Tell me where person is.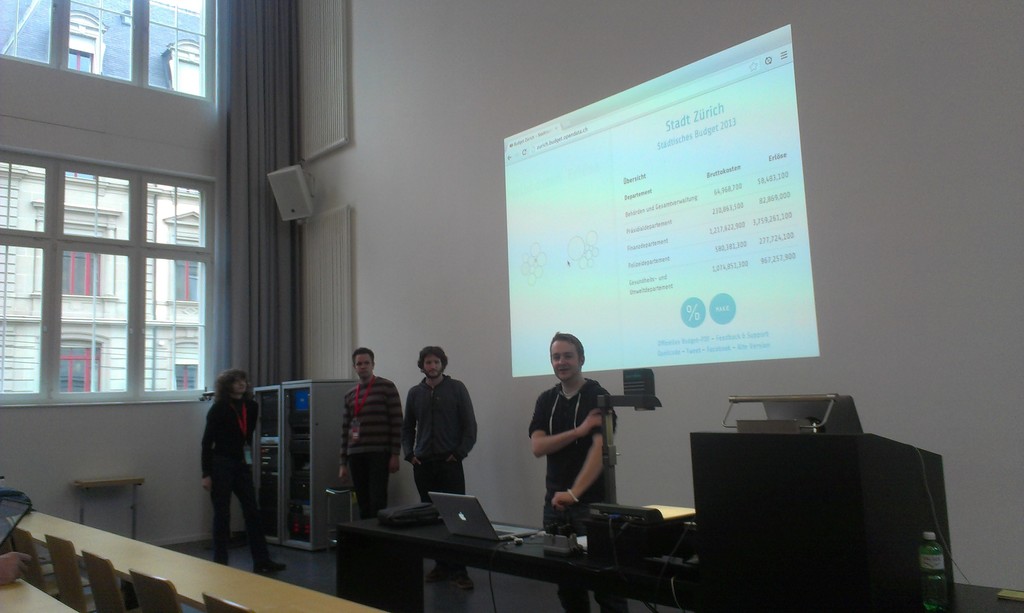
person is at rect(202, 368, 284, 575).
